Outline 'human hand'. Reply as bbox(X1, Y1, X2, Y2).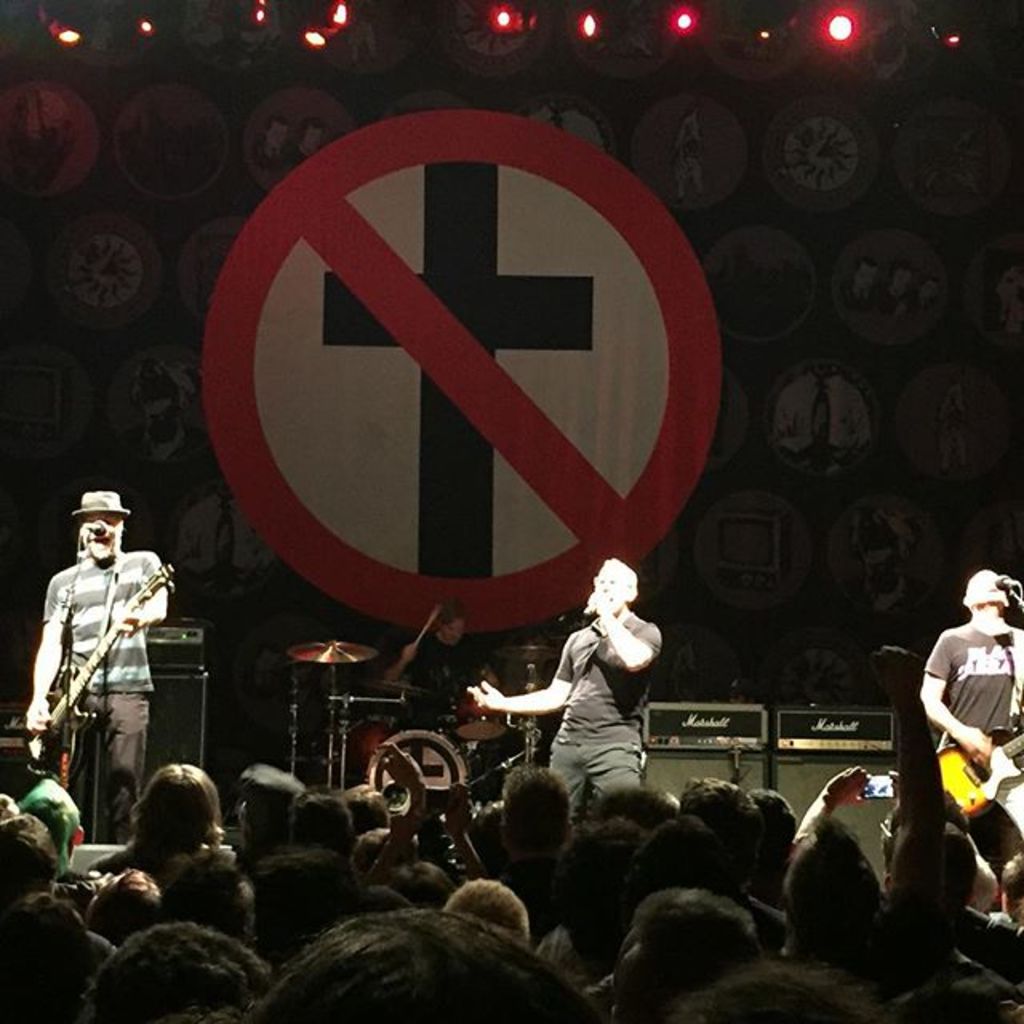
bbox(467, 680, 506, 710).
